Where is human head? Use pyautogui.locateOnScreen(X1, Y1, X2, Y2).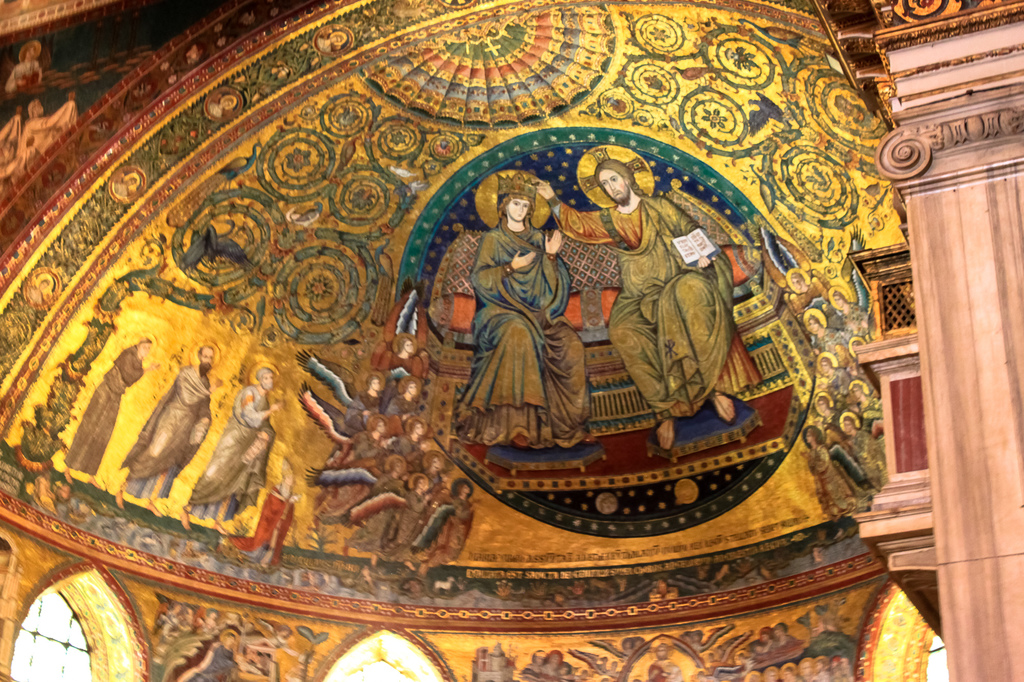
pyautogui.locateOnScreen(497, 187, 535, 221).
